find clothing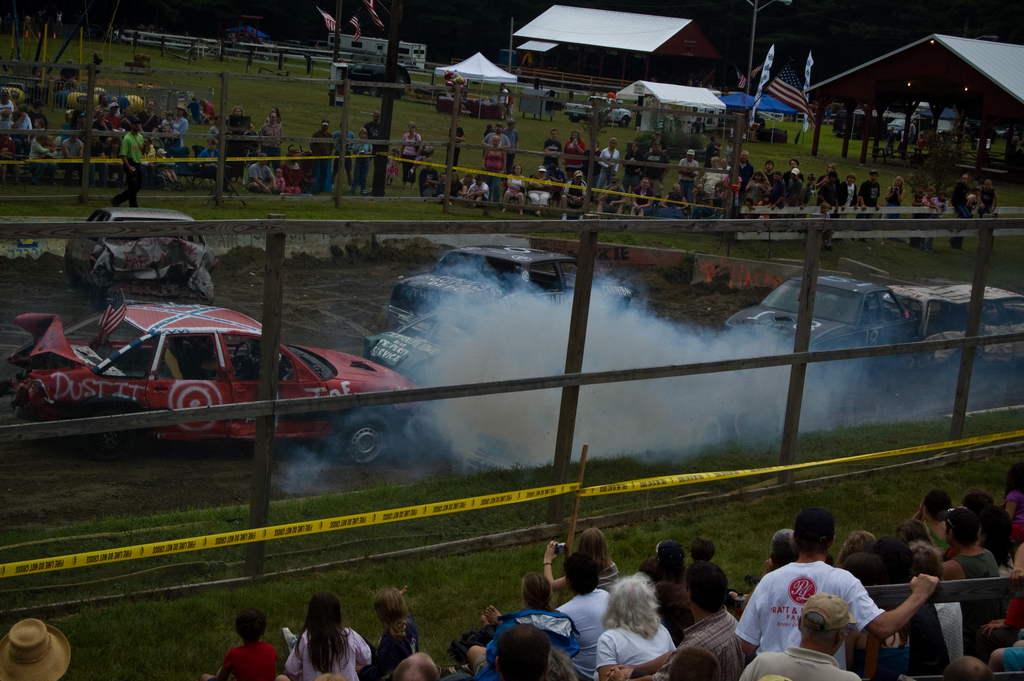
[568, 136, 590, 168]
